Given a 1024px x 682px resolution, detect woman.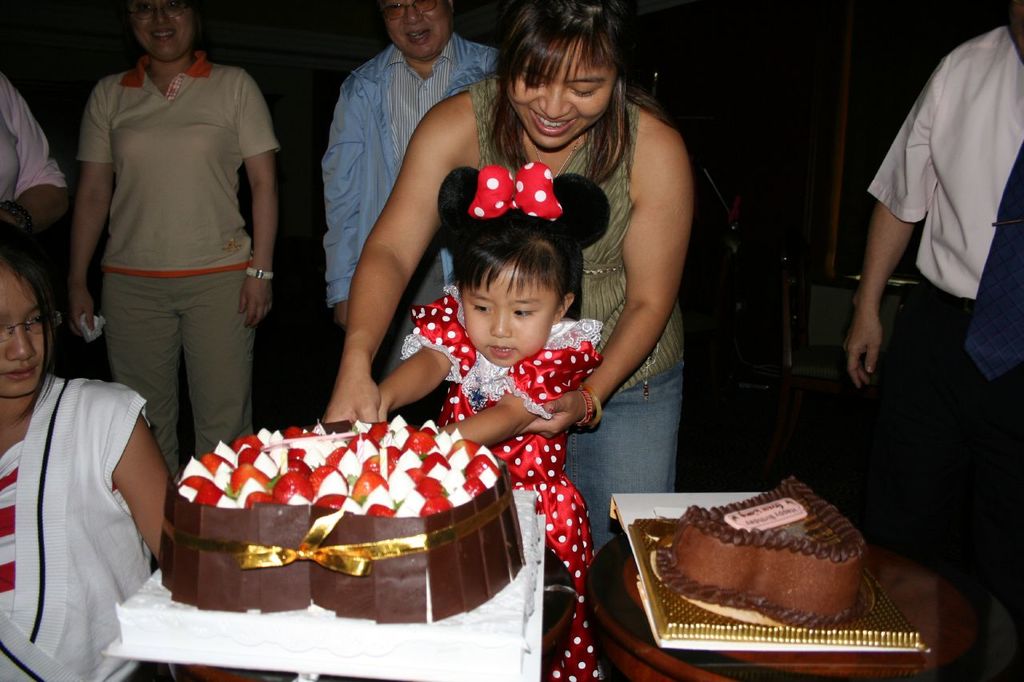
rect(307, 5, 695, 631).
